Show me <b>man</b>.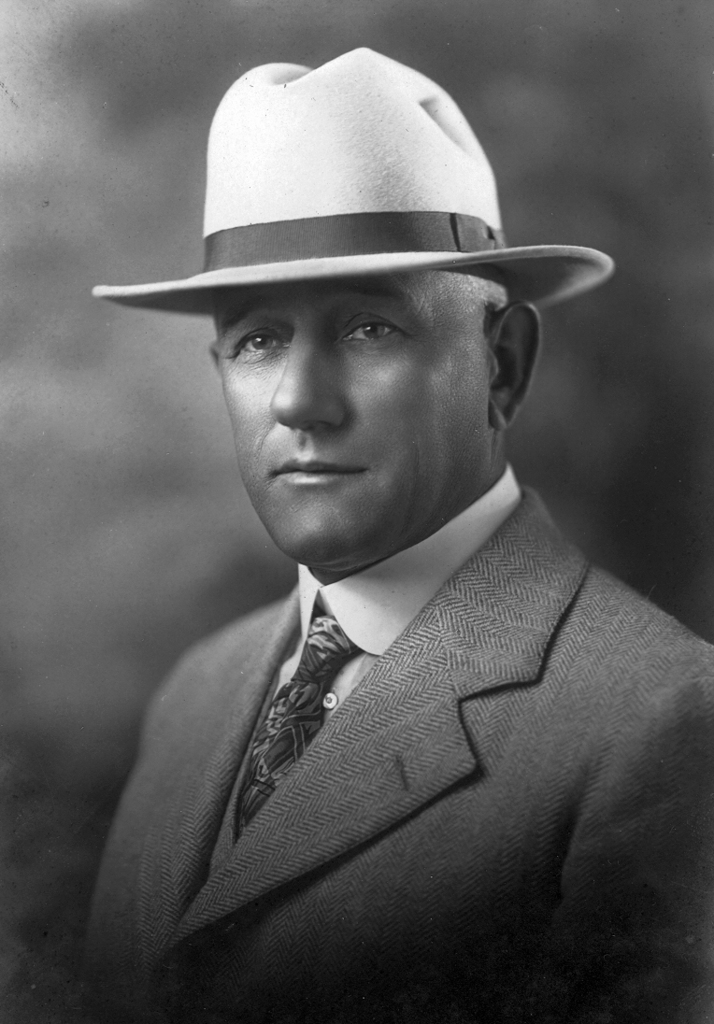
<b>man</b> is here: 73/33/713/1023.
